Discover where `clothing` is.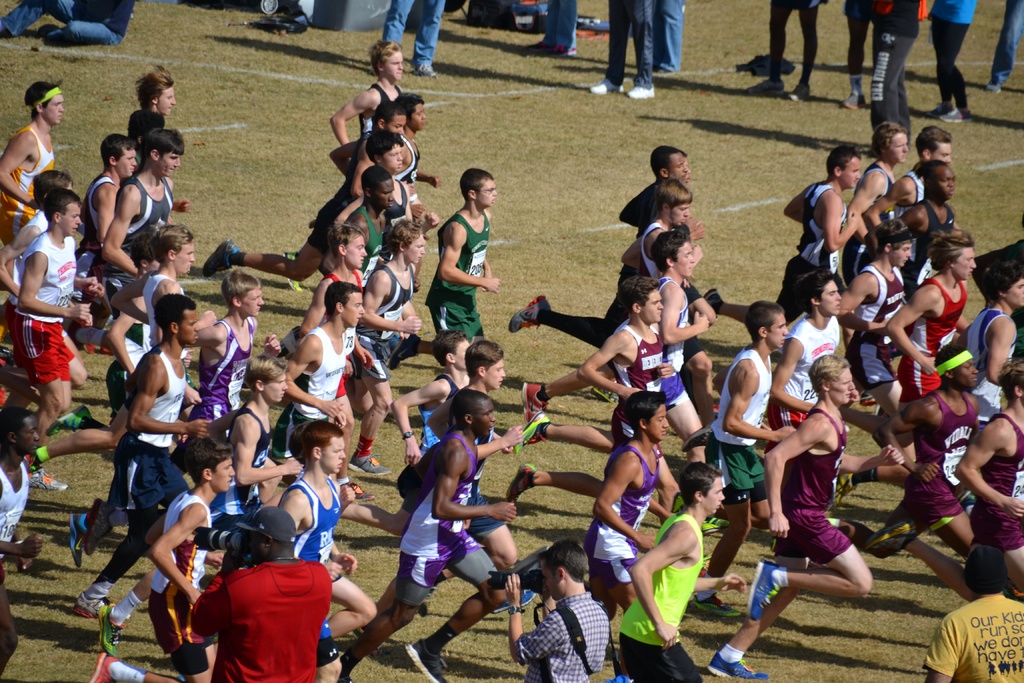
Discovered at BBox(854, 260, 906, 386).
